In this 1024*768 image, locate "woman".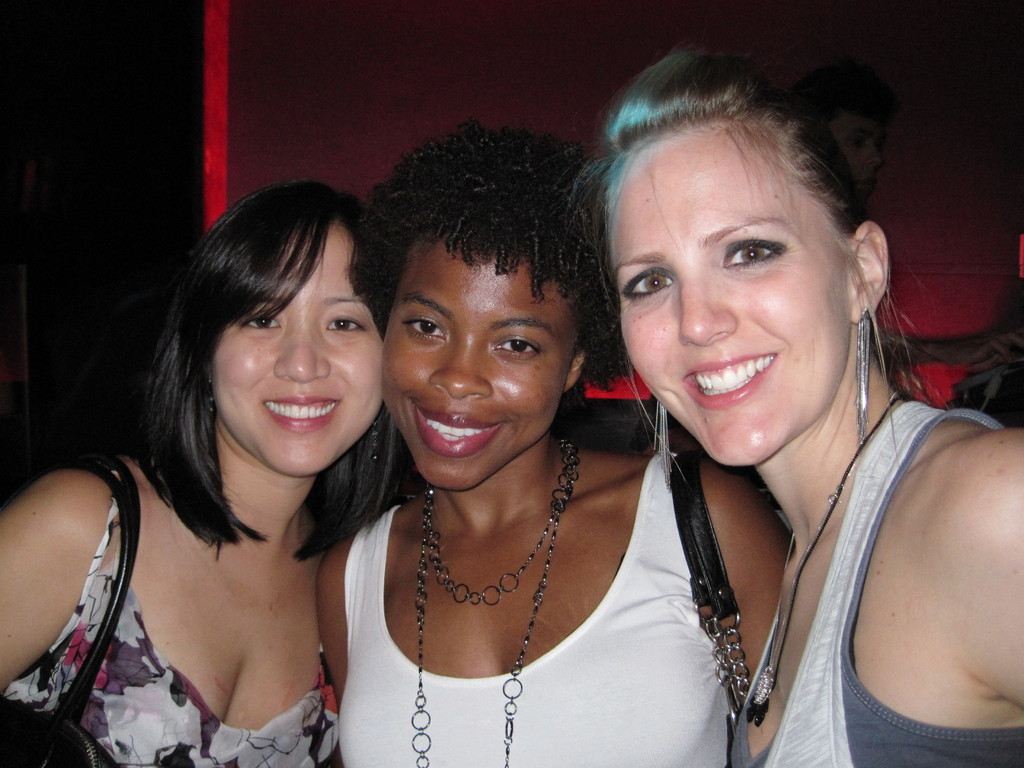
Bounding box: {"left": 561, "top": 45, "right": 1023, "bottom": 767}.
